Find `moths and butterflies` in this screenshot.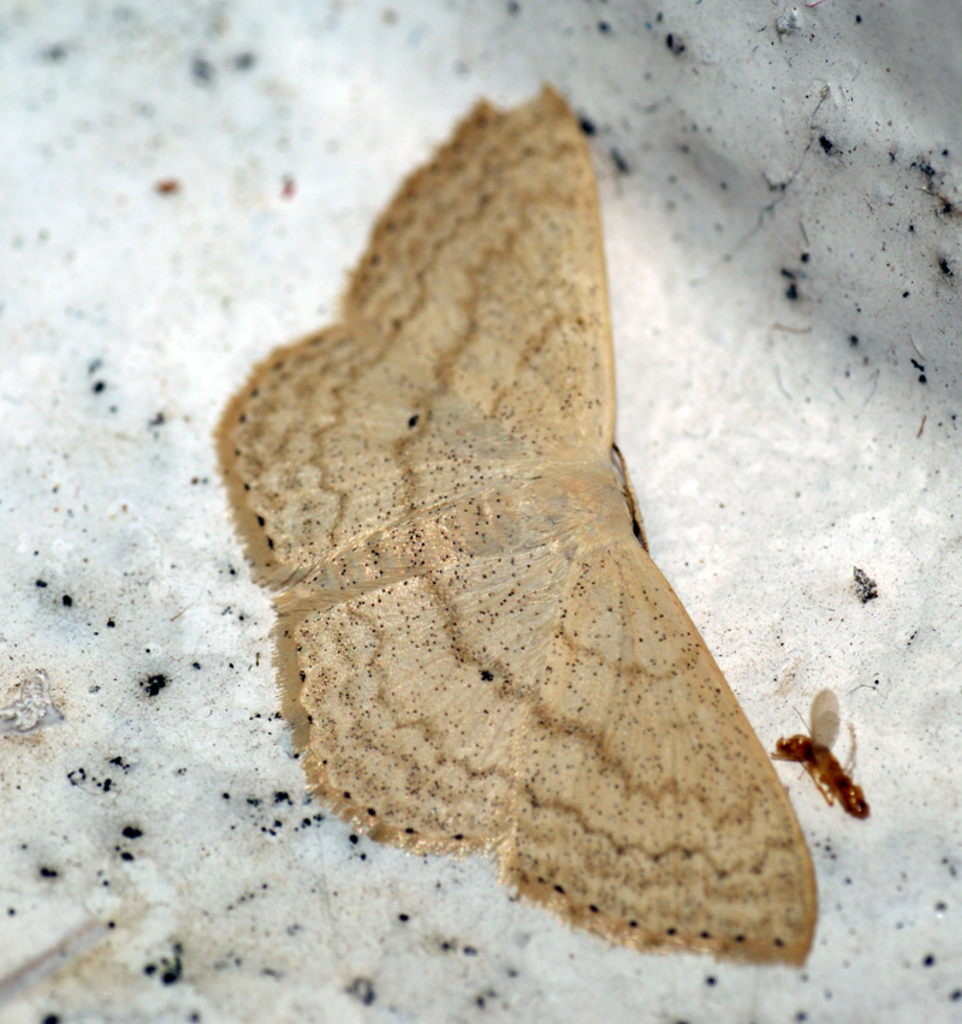
The bounding box for `moths and butterflies` is bbox=[212, 83, 824, 986].
